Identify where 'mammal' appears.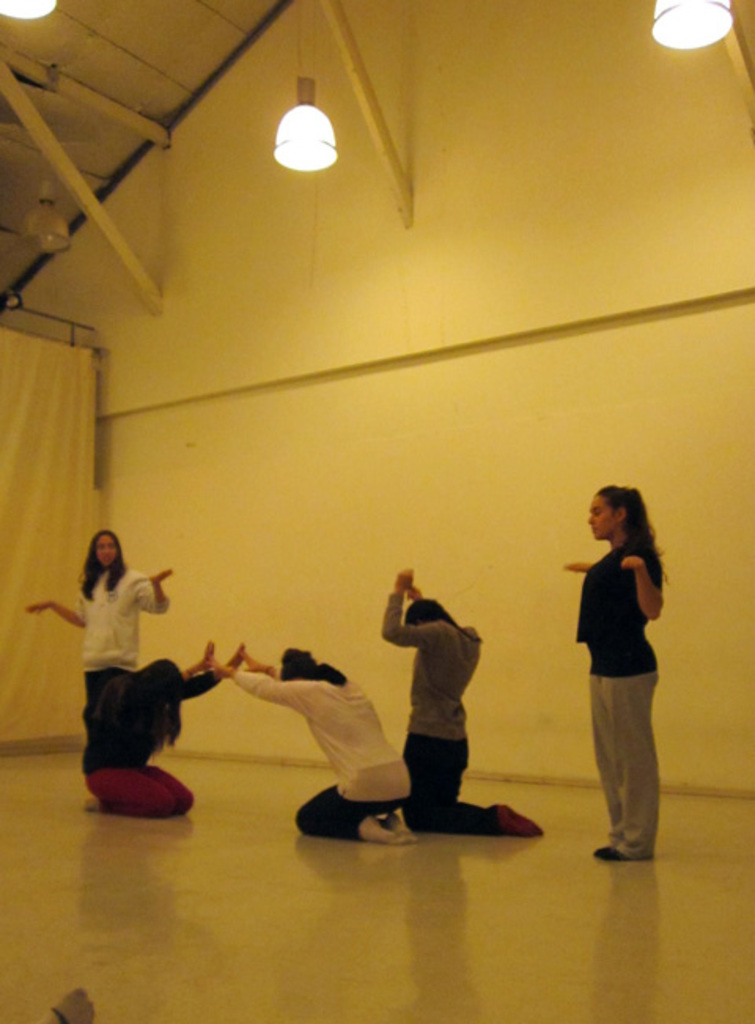
Appears at region(565, 480, 675, 868).
